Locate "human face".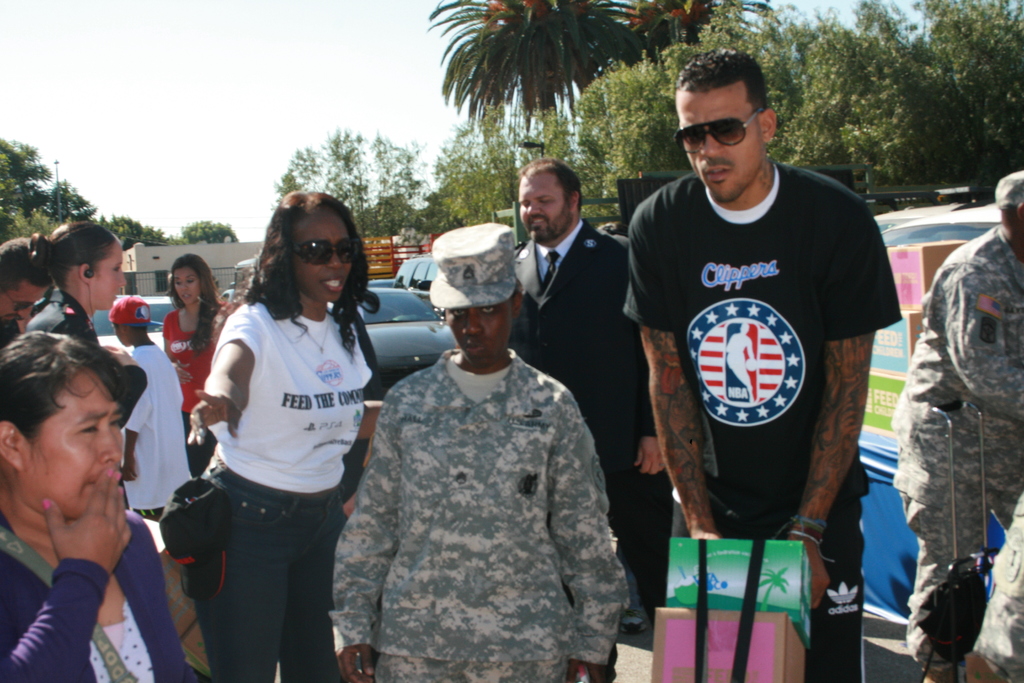
Bounding box: <bbox>297, 207, 349, 307</bbox>.
